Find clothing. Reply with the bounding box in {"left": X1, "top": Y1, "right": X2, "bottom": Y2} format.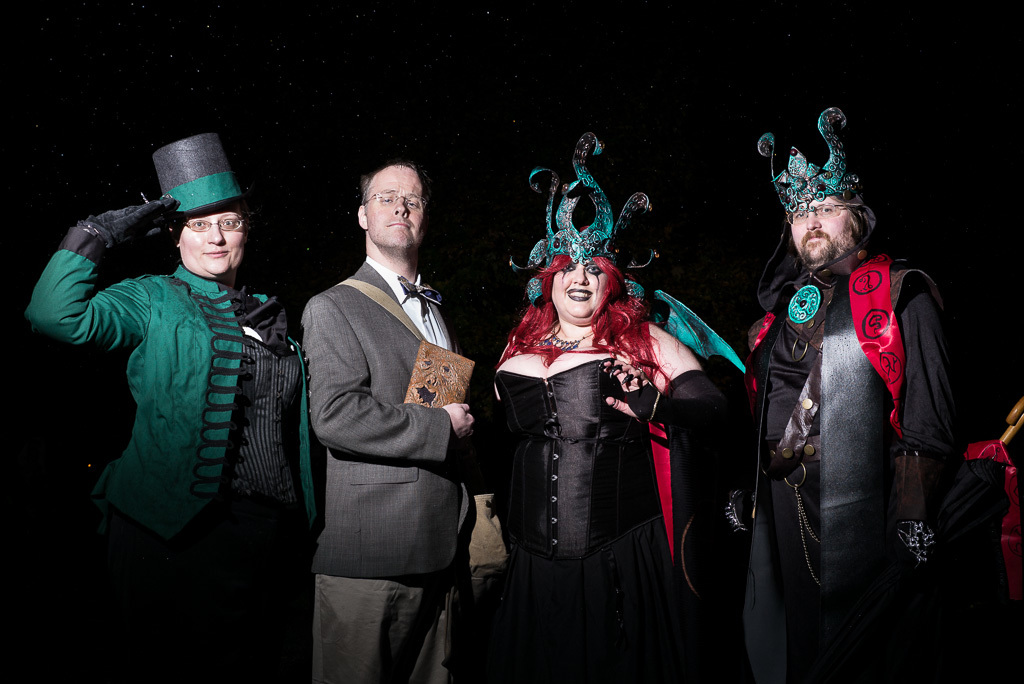
{"left": 17, "top": 191, "right": 318, "bottom": 683}.
